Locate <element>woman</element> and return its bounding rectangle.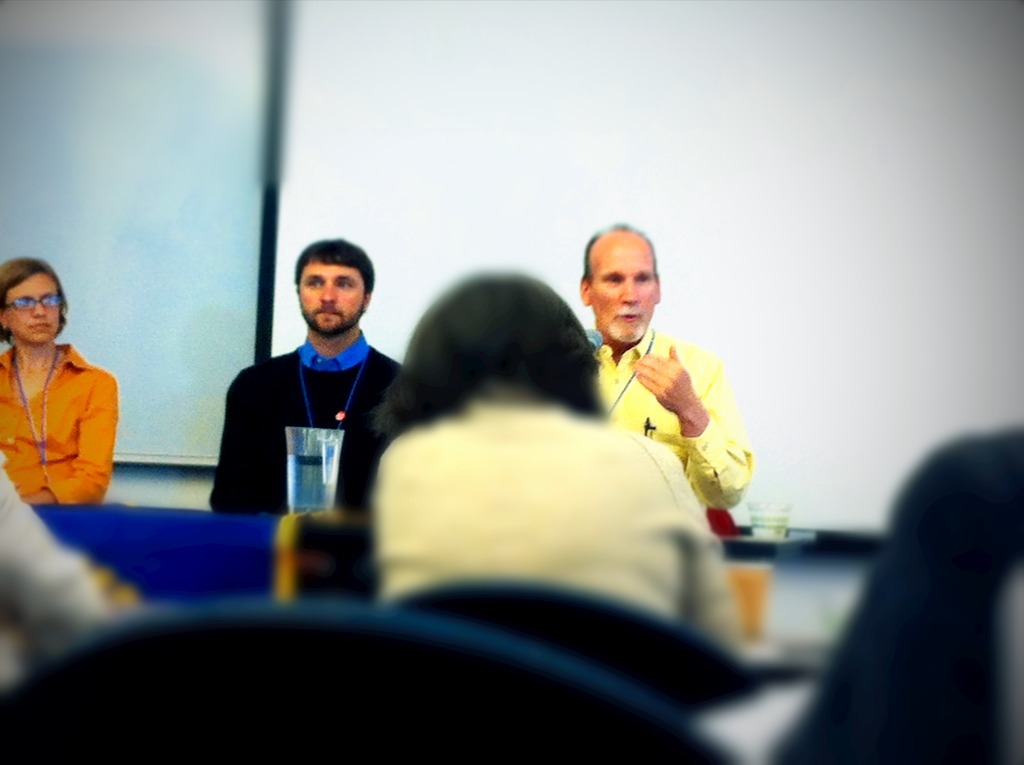
left=6, top=264, right=117, bottom=524.
